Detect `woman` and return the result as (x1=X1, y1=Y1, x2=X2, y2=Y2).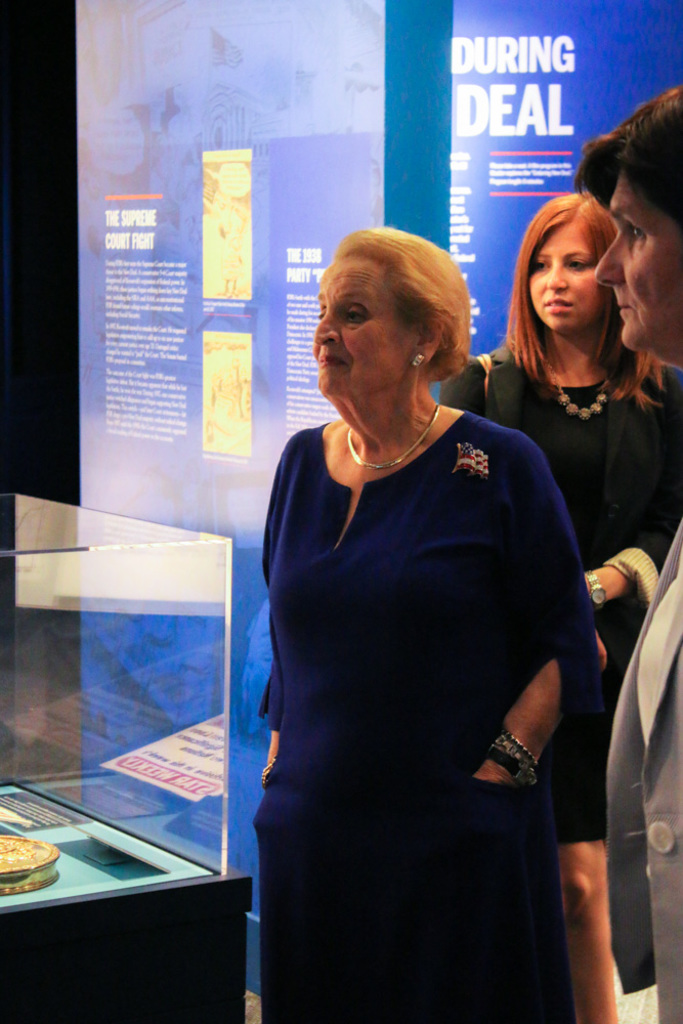
(x1=252, y1=220, x2=600, y2=1023).
